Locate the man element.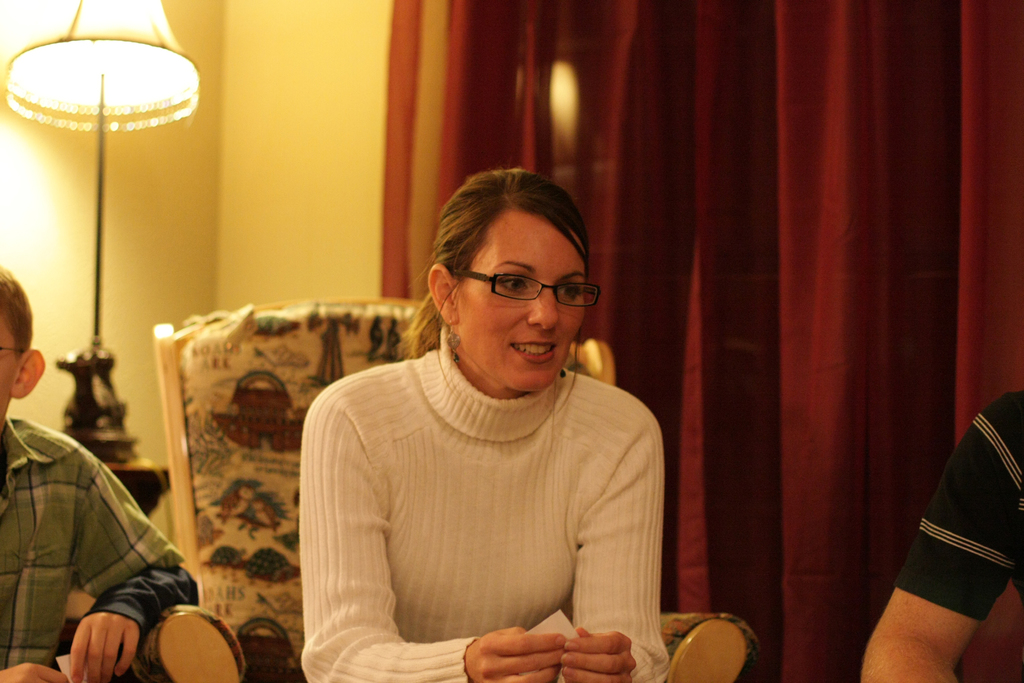
Element bbox: (x1=853, y1=346, x2=1023, y2=671).
